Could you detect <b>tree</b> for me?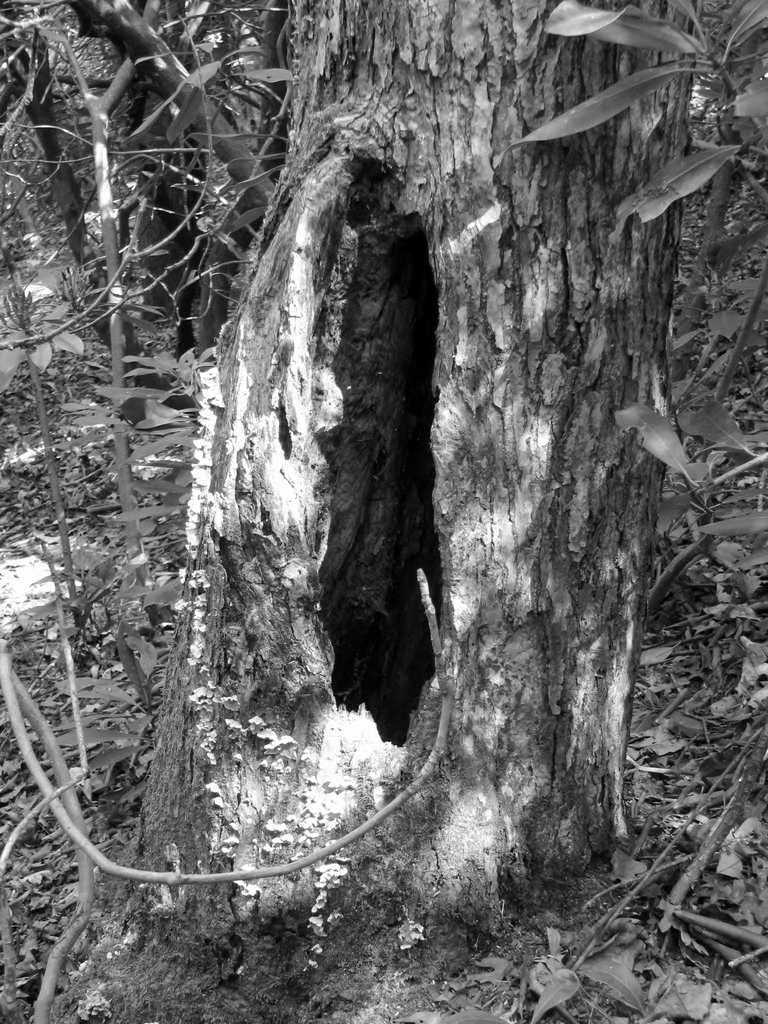
Detection result: (left=0, top=0, right=767, bottom=1023).
